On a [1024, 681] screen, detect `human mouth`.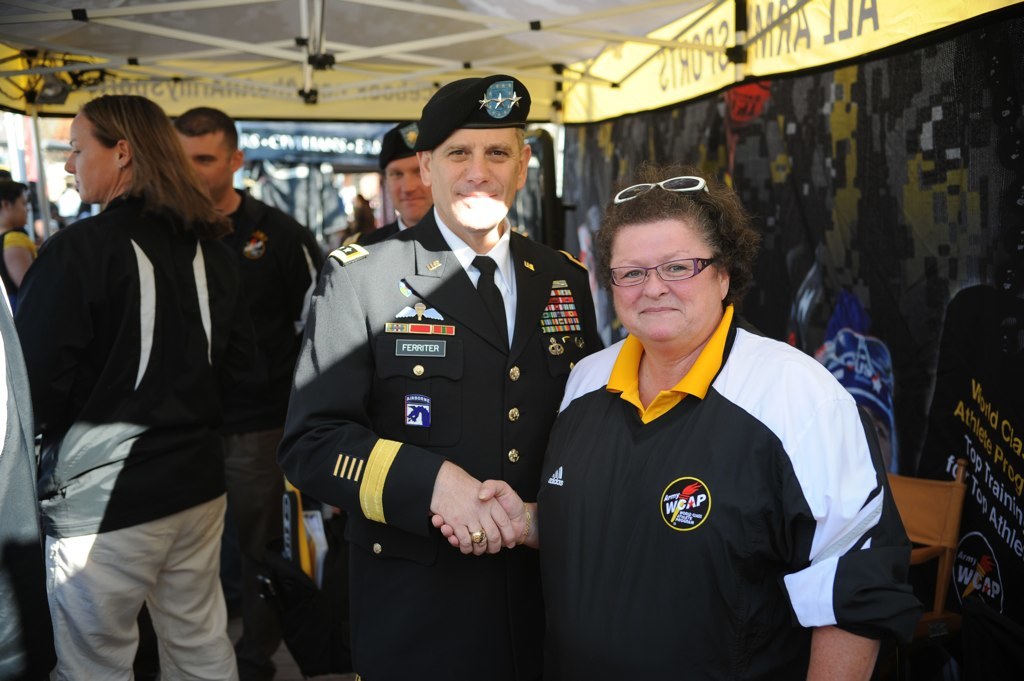
box=[640, 299, 677, 319].
